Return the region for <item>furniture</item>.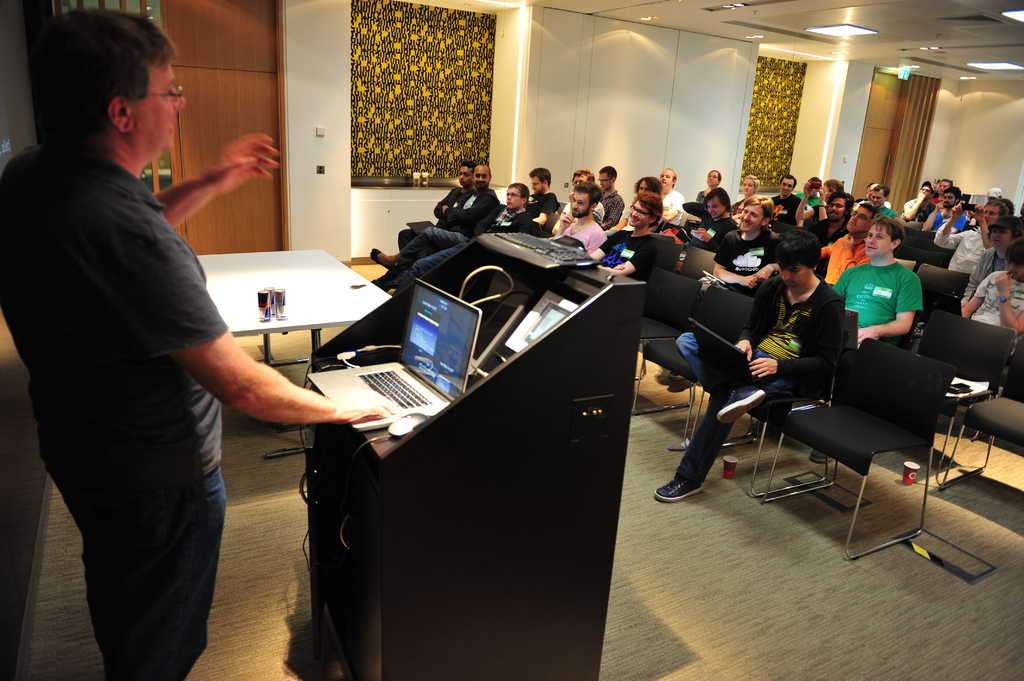
<box>198,246,392,459</box>.
